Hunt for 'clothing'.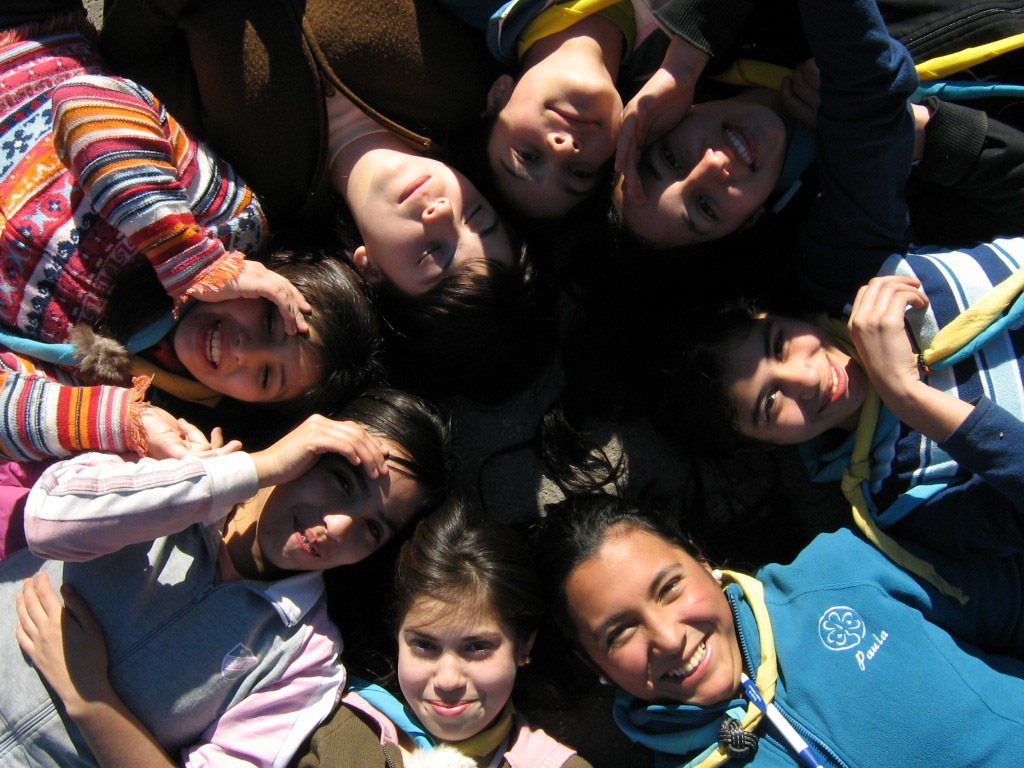
Hunted down at locate(819, 231, 1023, 539).
